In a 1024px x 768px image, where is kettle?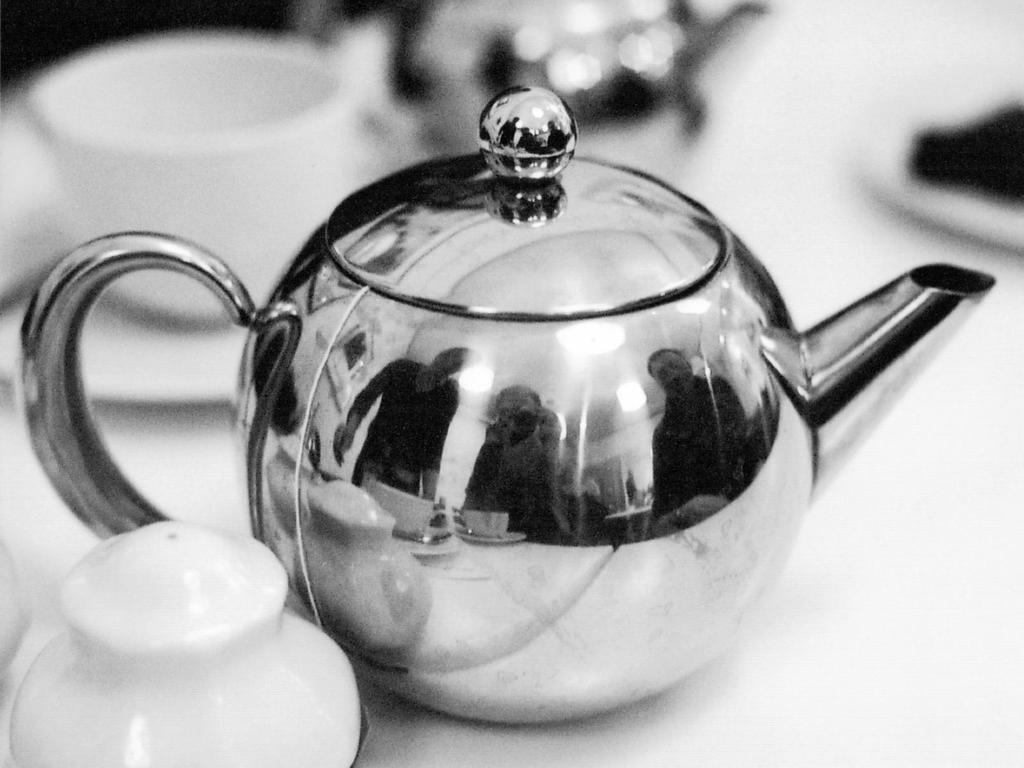
16 72 997 734.
